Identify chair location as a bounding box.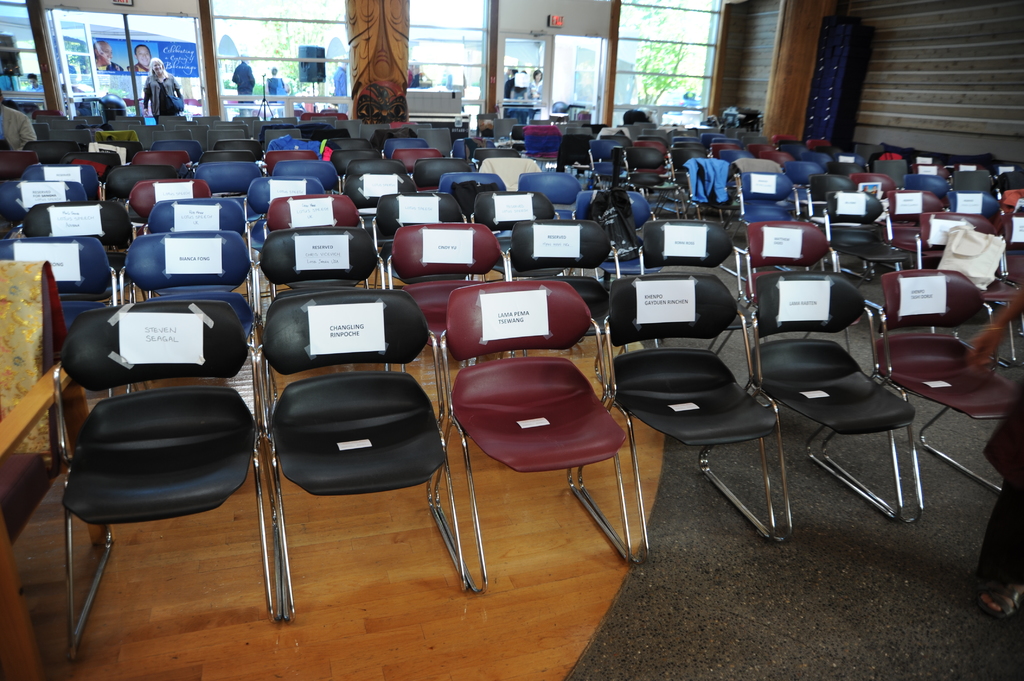
box=[199, 155, 257, 209].
